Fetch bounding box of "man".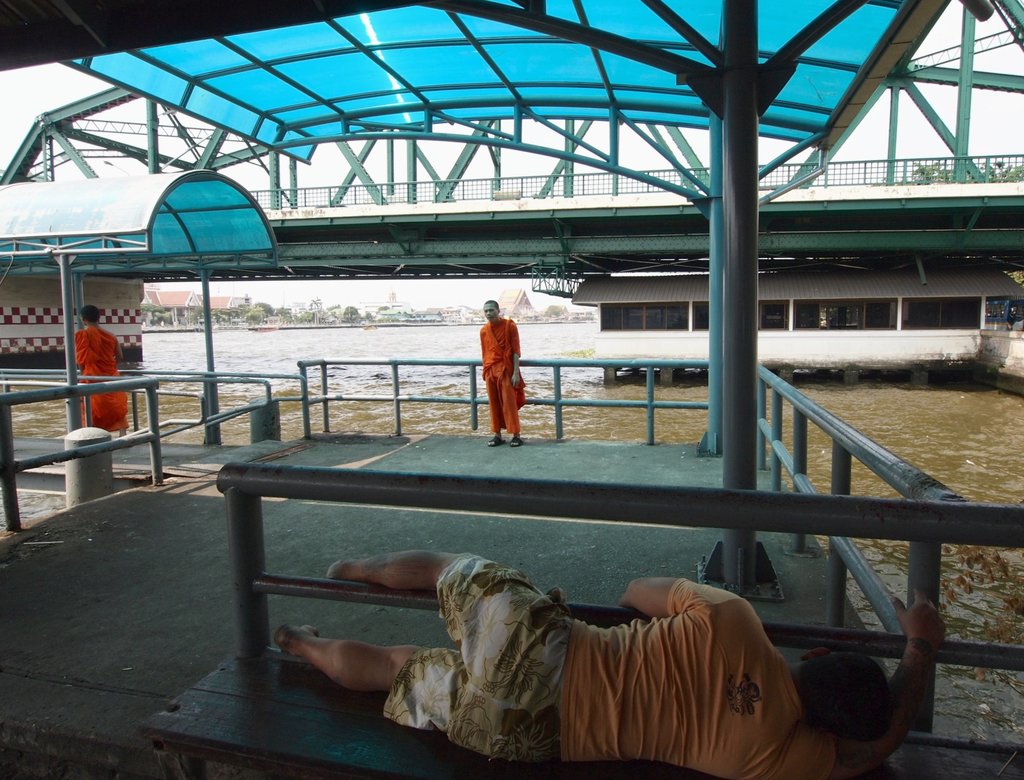
Bbox: [x1=274, y1=548, x2=947, y2=779].
